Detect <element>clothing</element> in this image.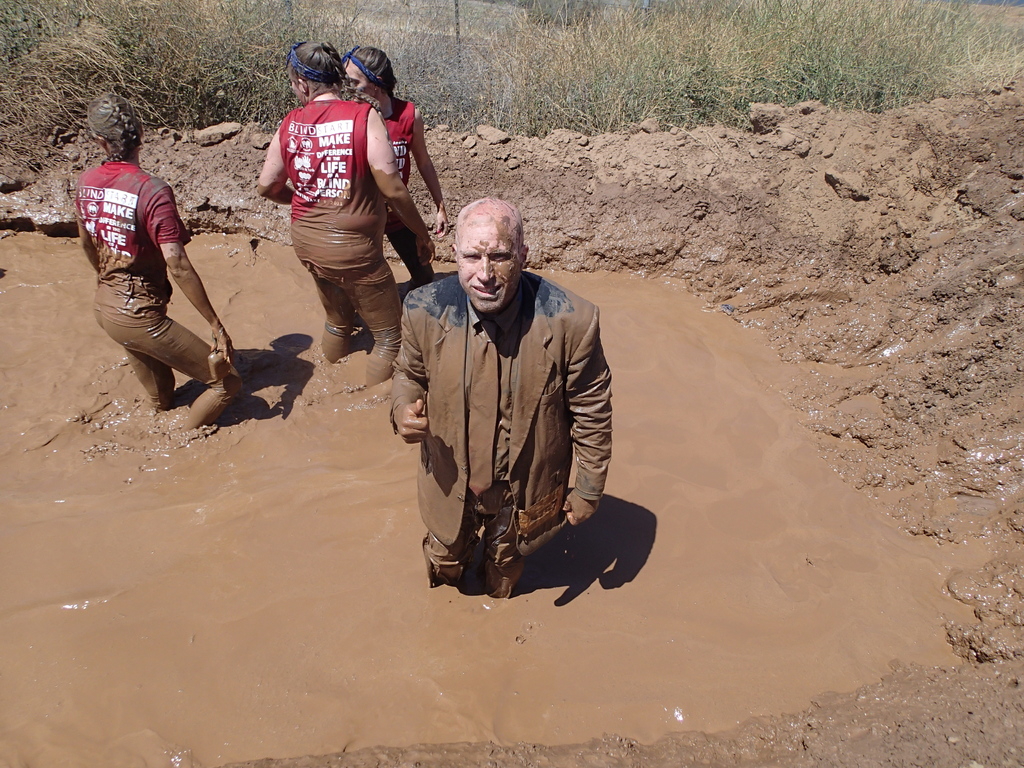
Detection: 278/98/402/367.
